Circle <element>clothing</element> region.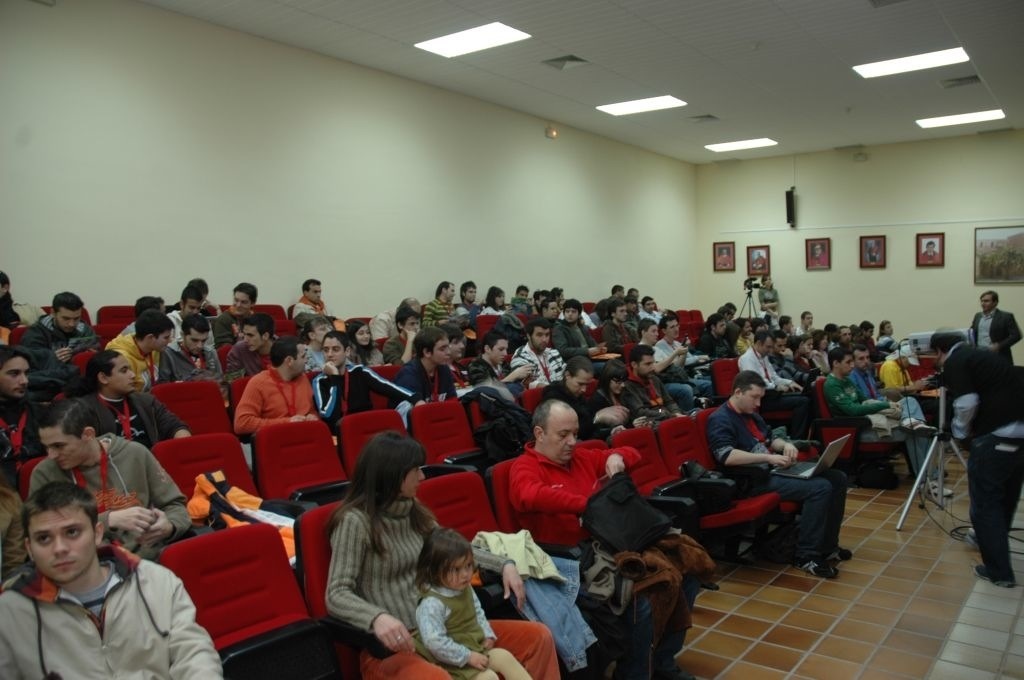
Region: bbox(369, 305, 398, 343).
